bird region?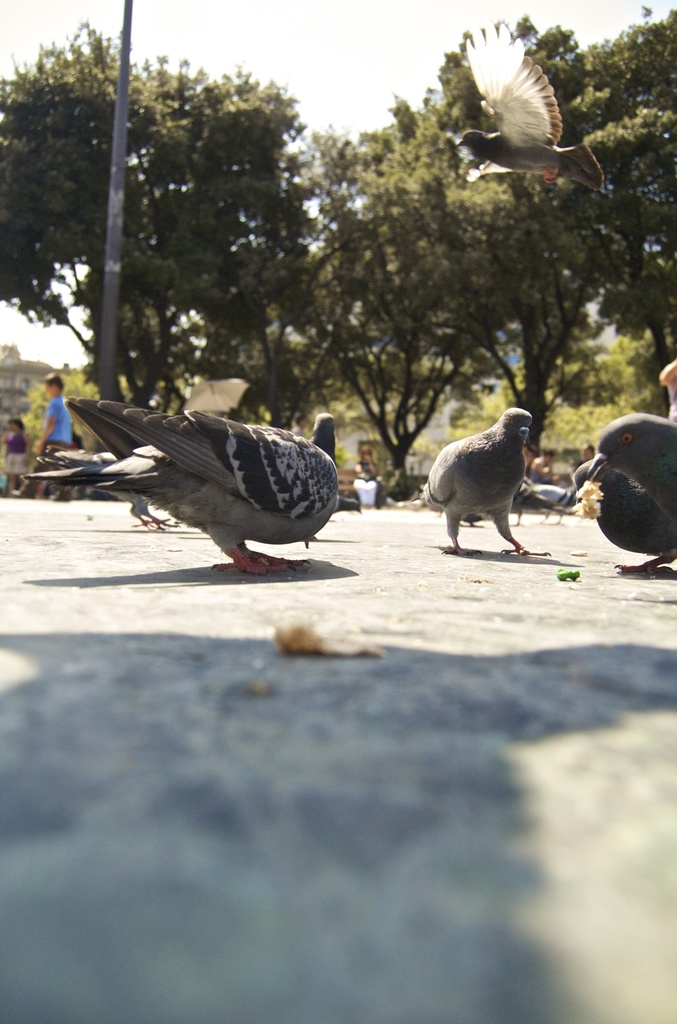
<box>586,410,676,536</box>
